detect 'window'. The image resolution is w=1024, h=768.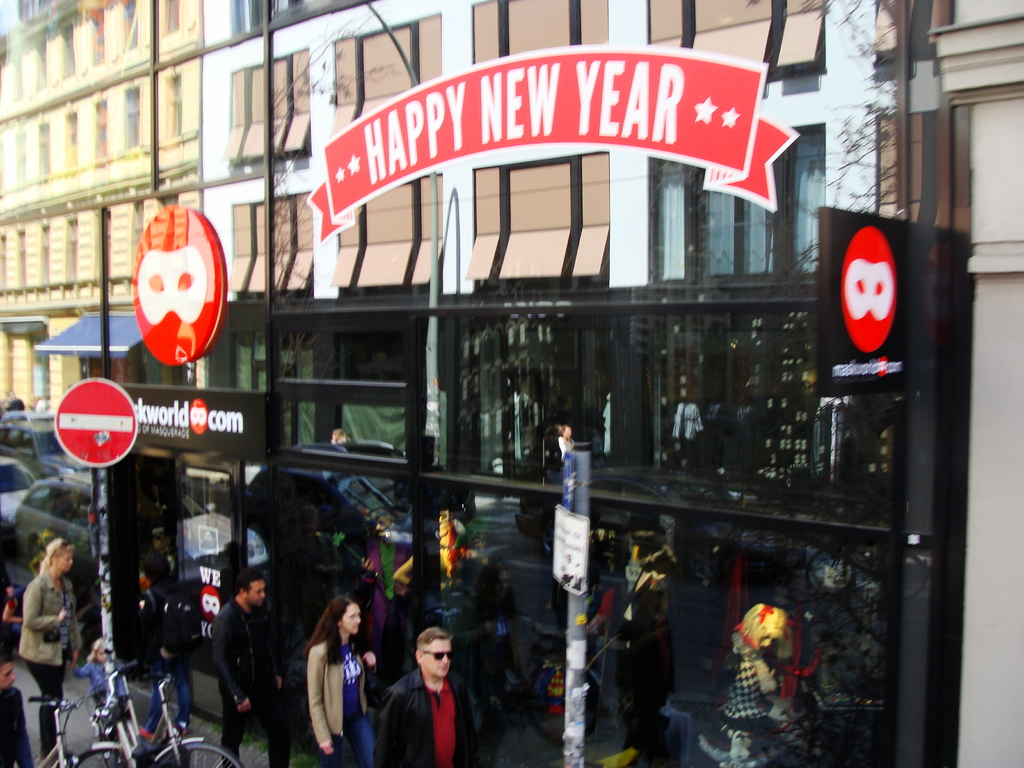
<box>125,86,141,152</box>.
